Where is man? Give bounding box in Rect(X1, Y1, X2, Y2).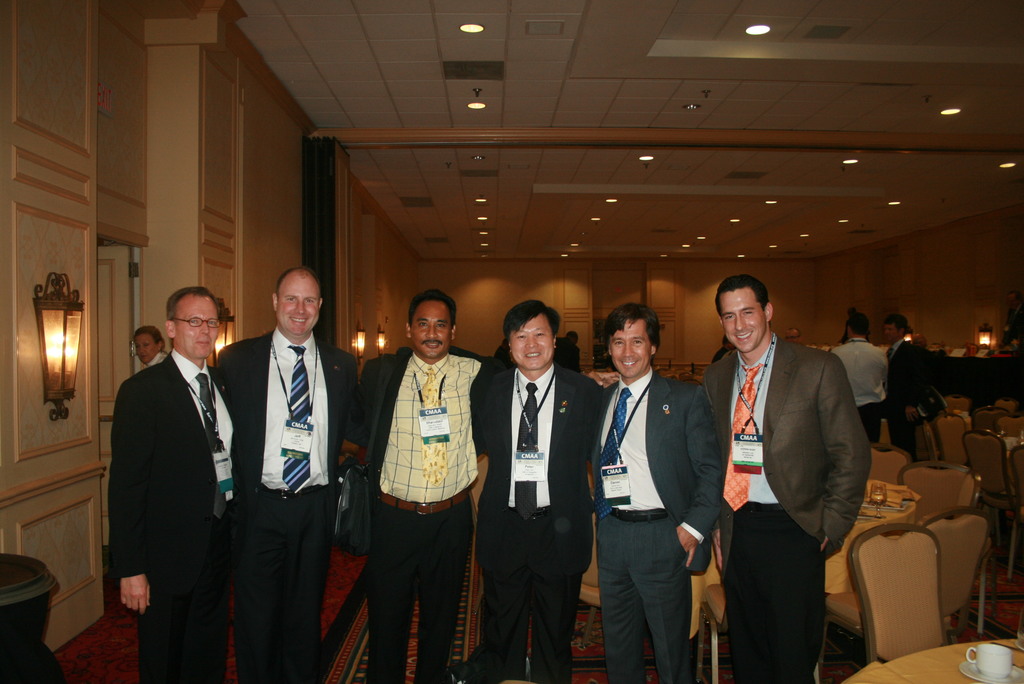
Rect(589, 303, 723, 683).
